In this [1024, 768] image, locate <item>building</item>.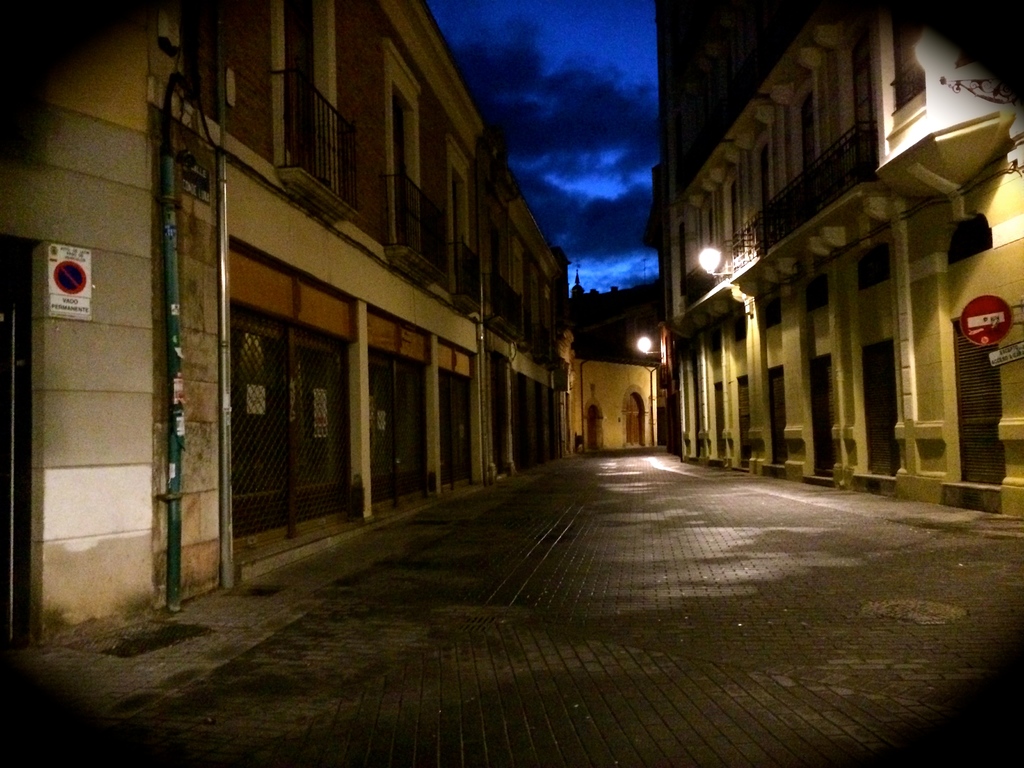
Bounding box: locate(568, 324, 659, 457).
